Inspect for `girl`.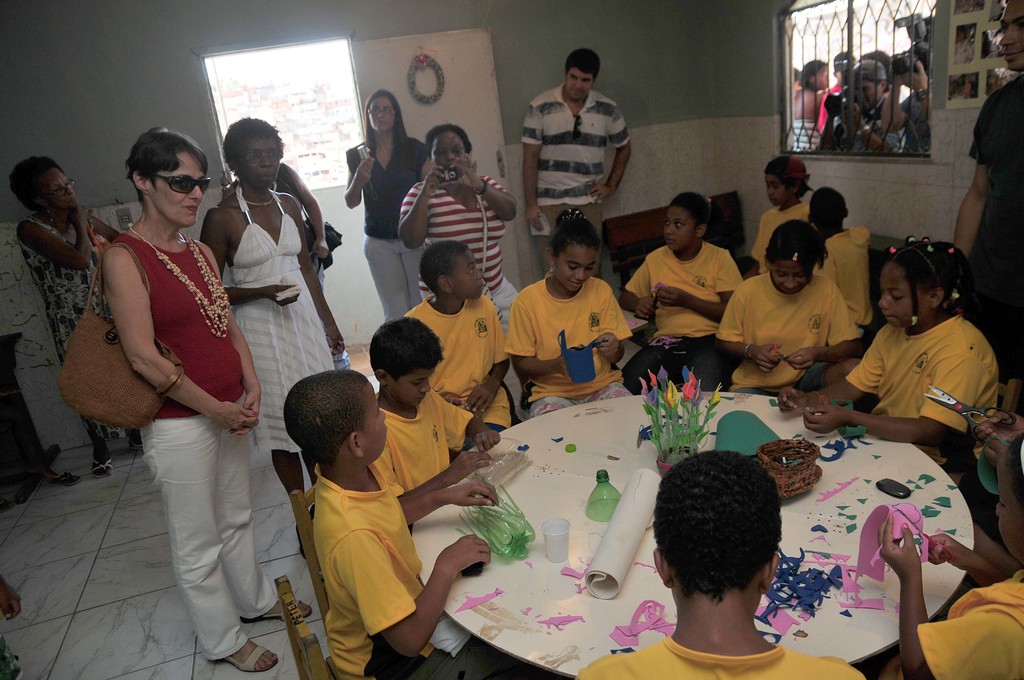
Inspection: [left=777, top=236, right=1002, bottom=471].
